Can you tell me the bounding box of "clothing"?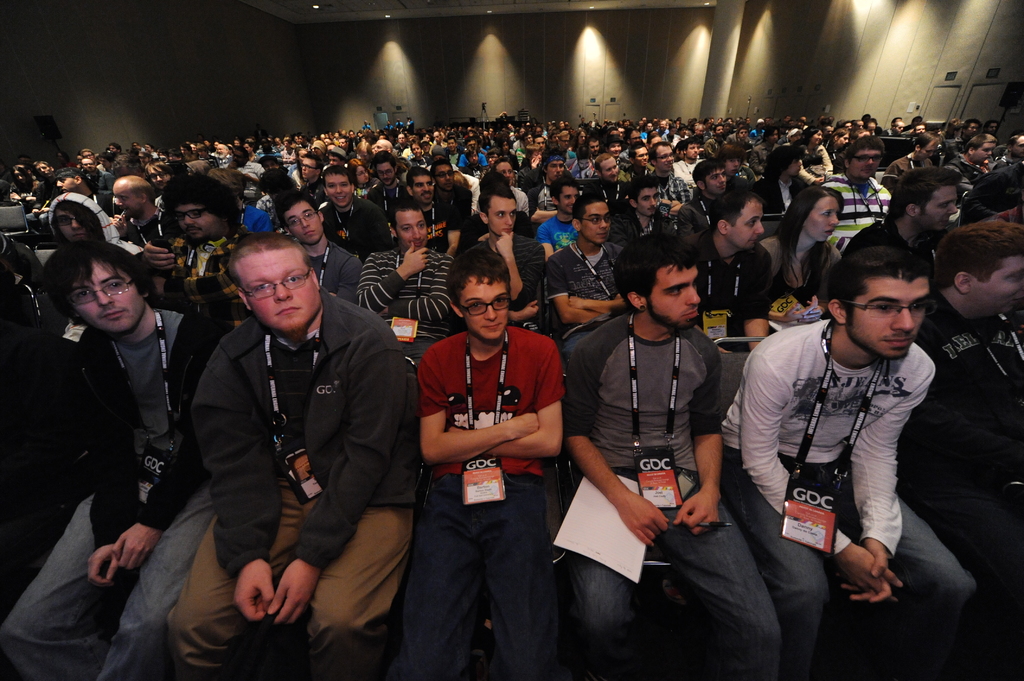
<region>51, 192, 146, 255</region>.
